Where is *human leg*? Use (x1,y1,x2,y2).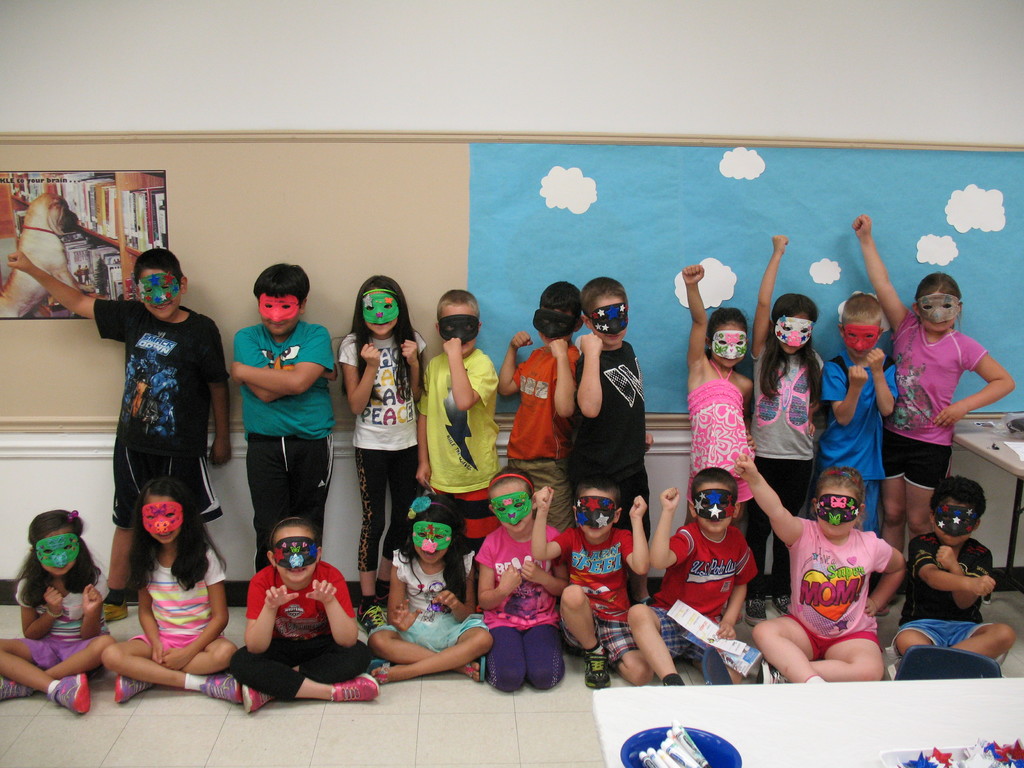
(0,634,90,715).
